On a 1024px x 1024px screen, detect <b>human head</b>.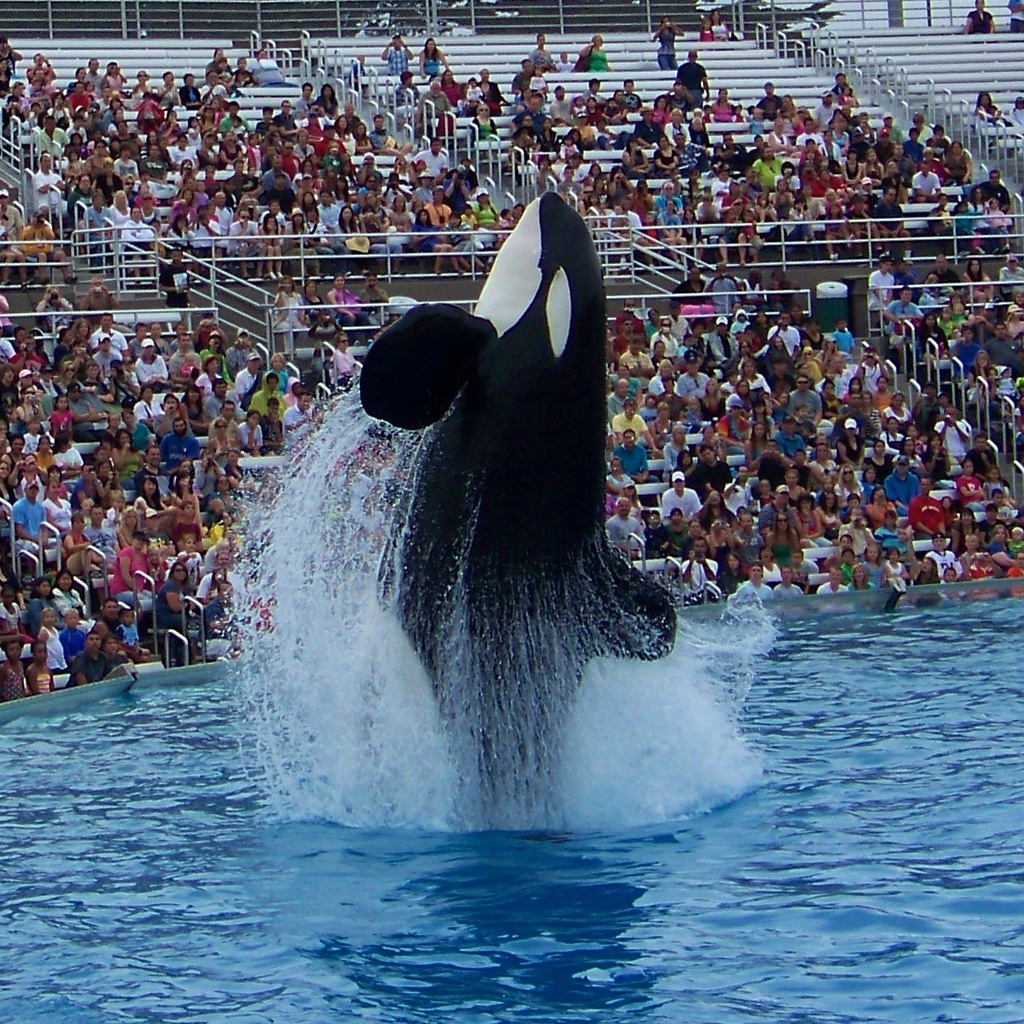
[796,374,811,391].
